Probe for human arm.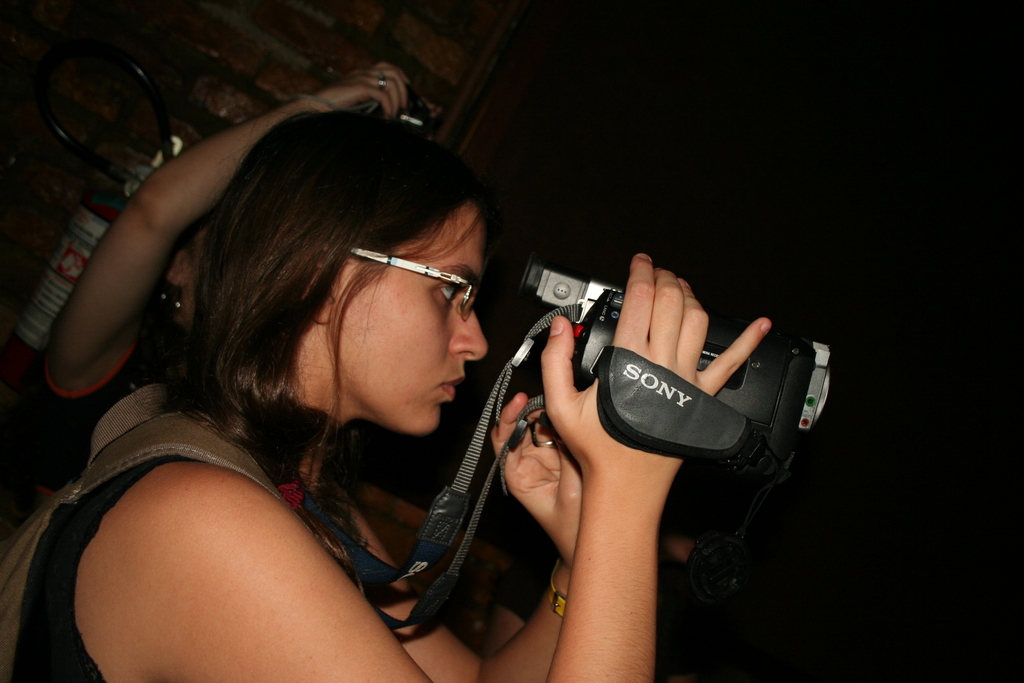
Probe result: (left=42, top=58, right=414, bottom=388).
